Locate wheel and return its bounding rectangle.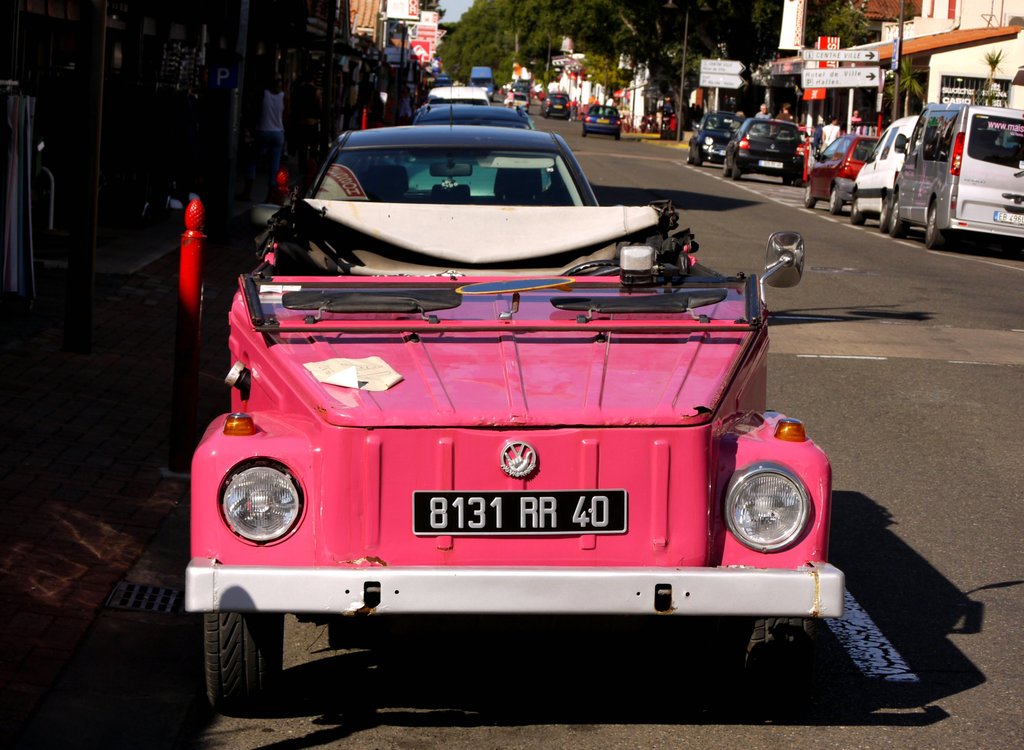
select_region(561, 259, 623, 273).
